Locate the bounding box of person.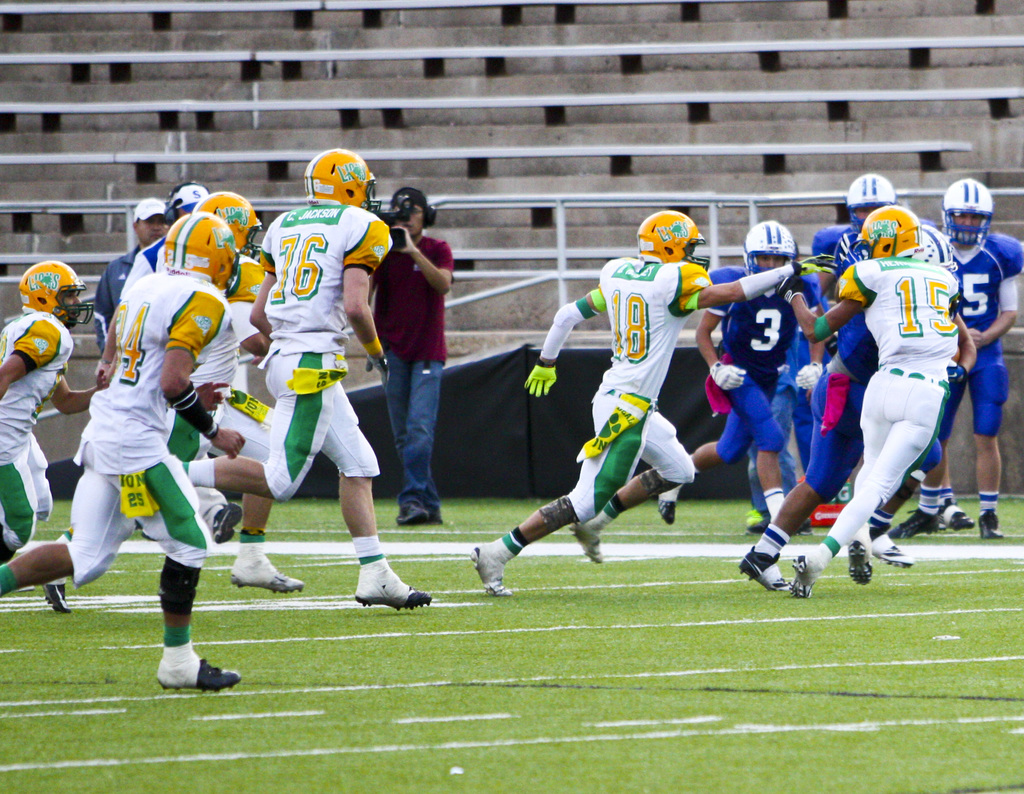
Bounding box: detection(88, 185, 215, 377).
